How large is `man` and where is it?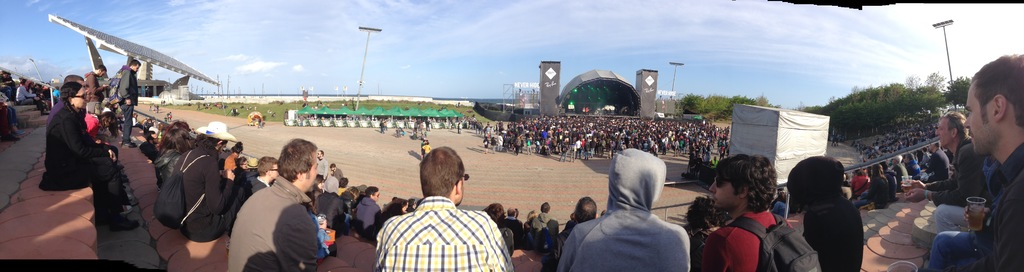
Bounding box: [x1=143, y1=118, x2=151, y2=131].
